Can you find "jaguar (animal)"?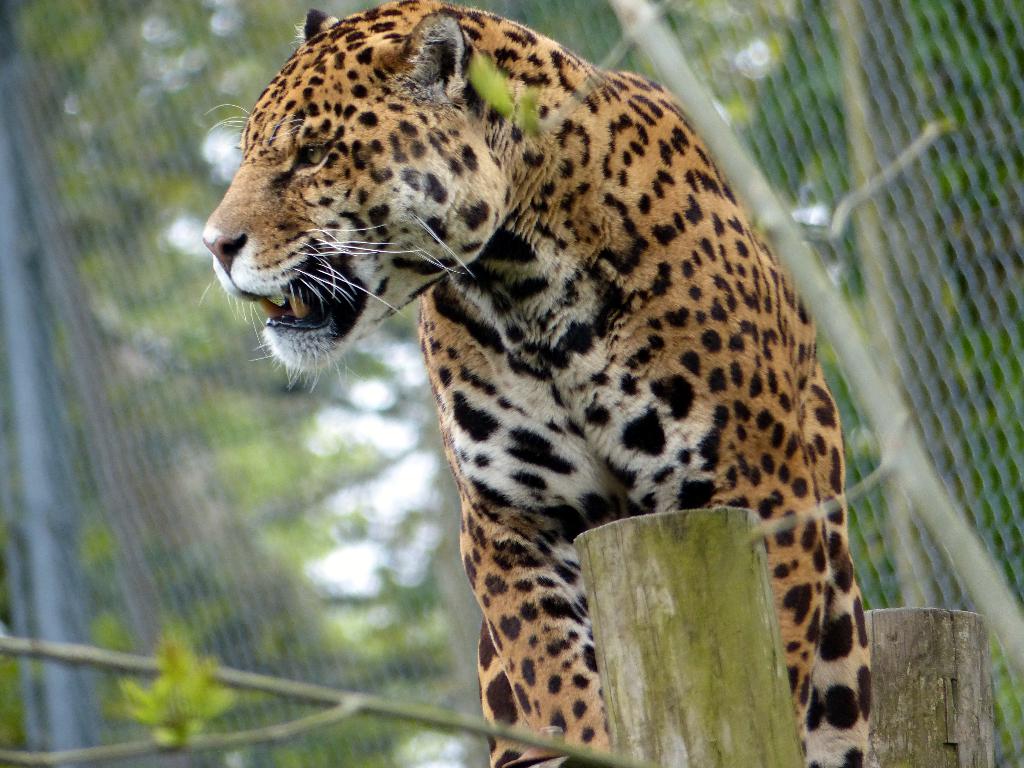
Yes, bounding box: (left=195, top=0, right=877, bottom=767).
